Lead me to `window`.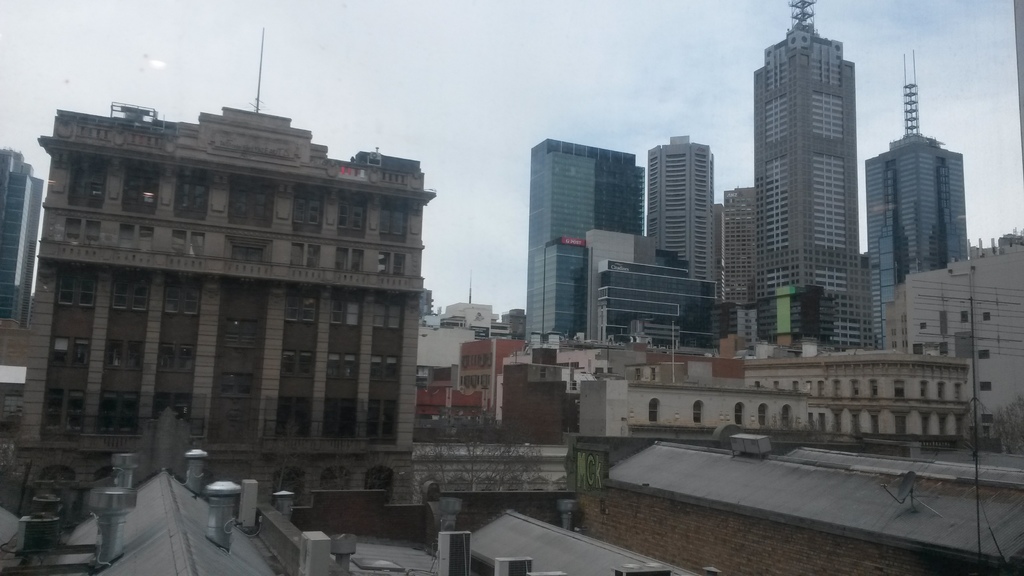
Lead to {"left": 230, "top": 186, "right": 273, "bottom": 223}.
